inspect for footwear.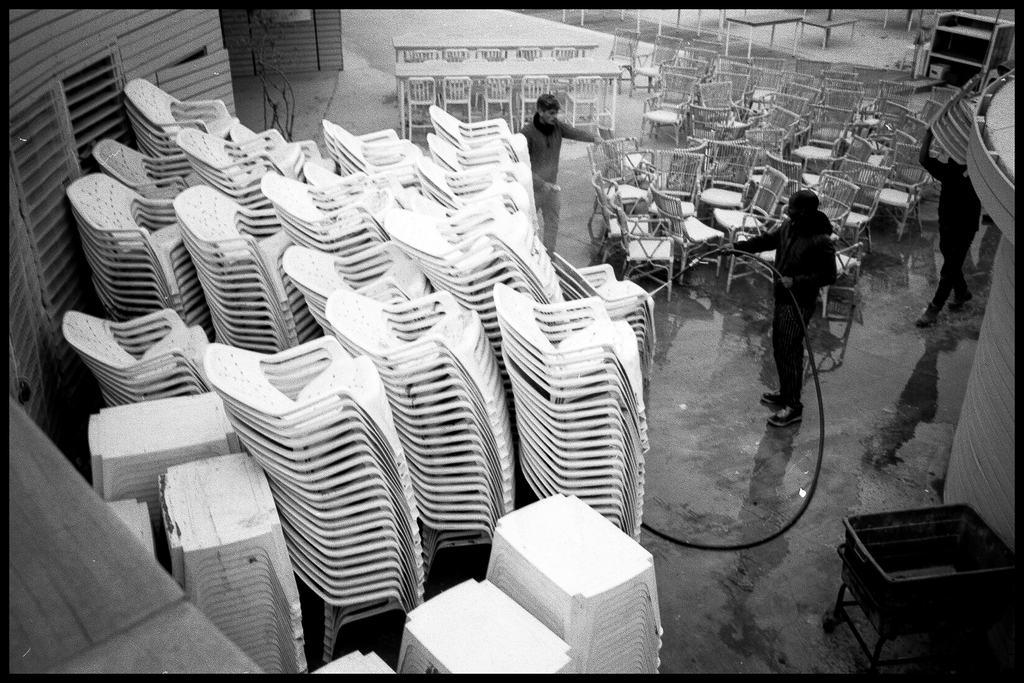
Inspection: {"x1": 767, "y1": 402, "x2": 804, "y2": 427}.
